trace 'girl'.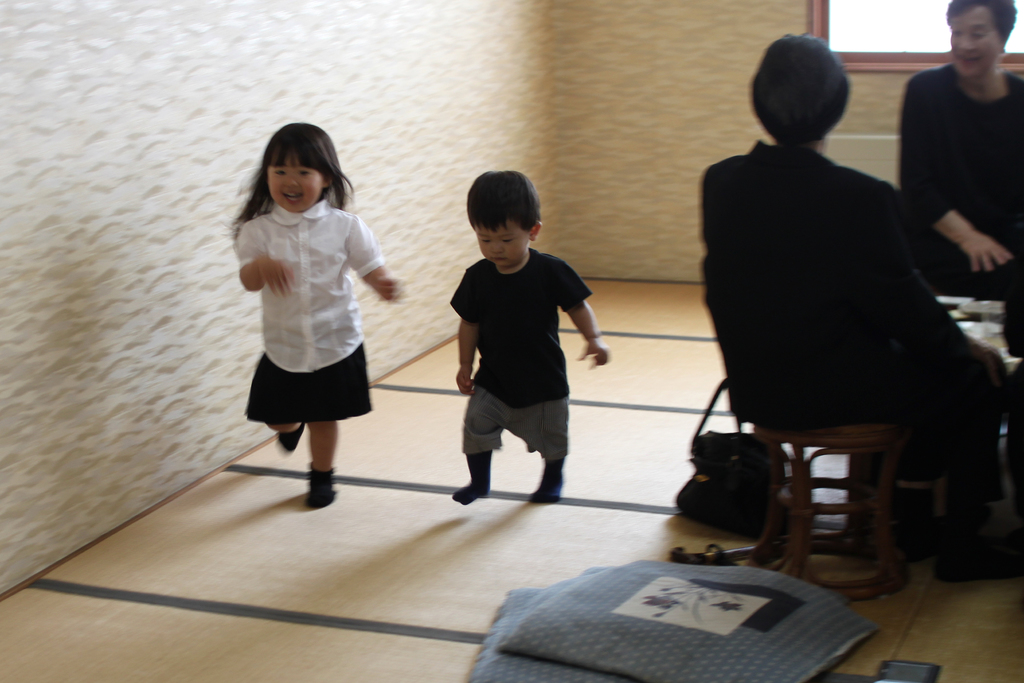
Traced to bbox=(237, 122, 405, 507).
